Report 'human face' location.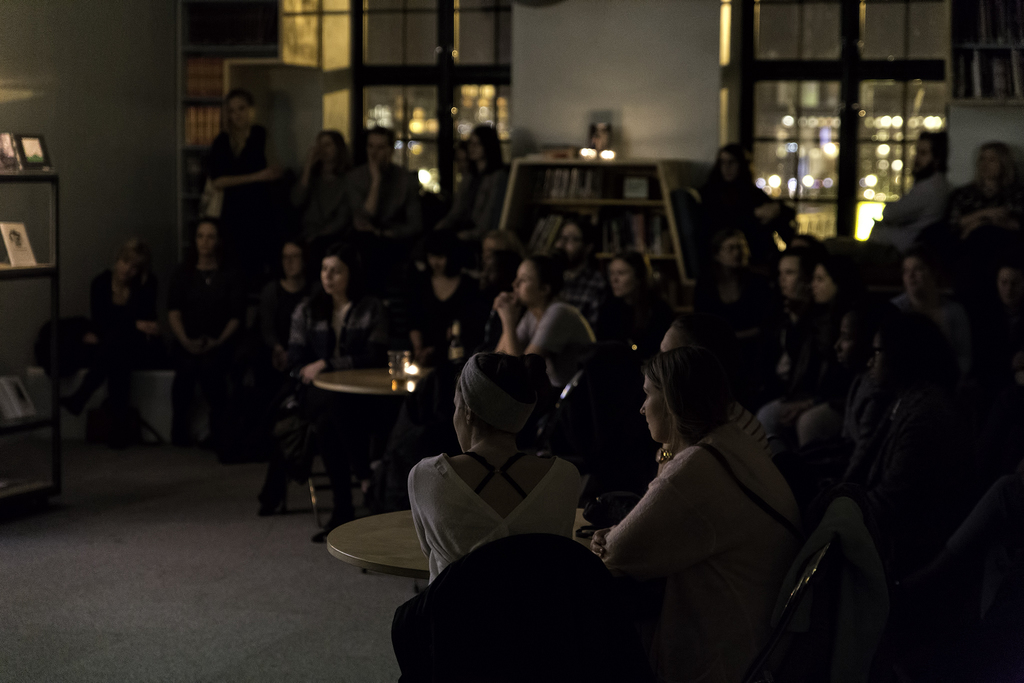
Report: bbox(557, 222, 584, 252).
